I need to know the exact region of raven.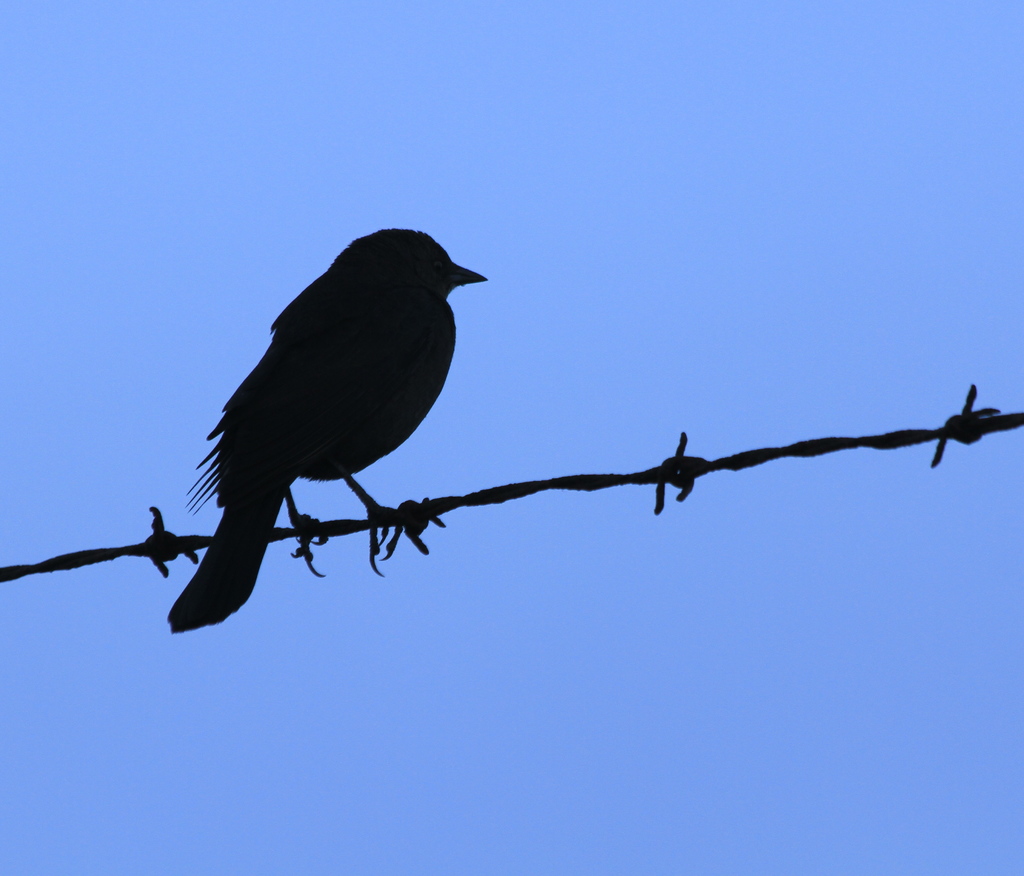
Region: x1=161, y1=228, x2=491, y2=613.
